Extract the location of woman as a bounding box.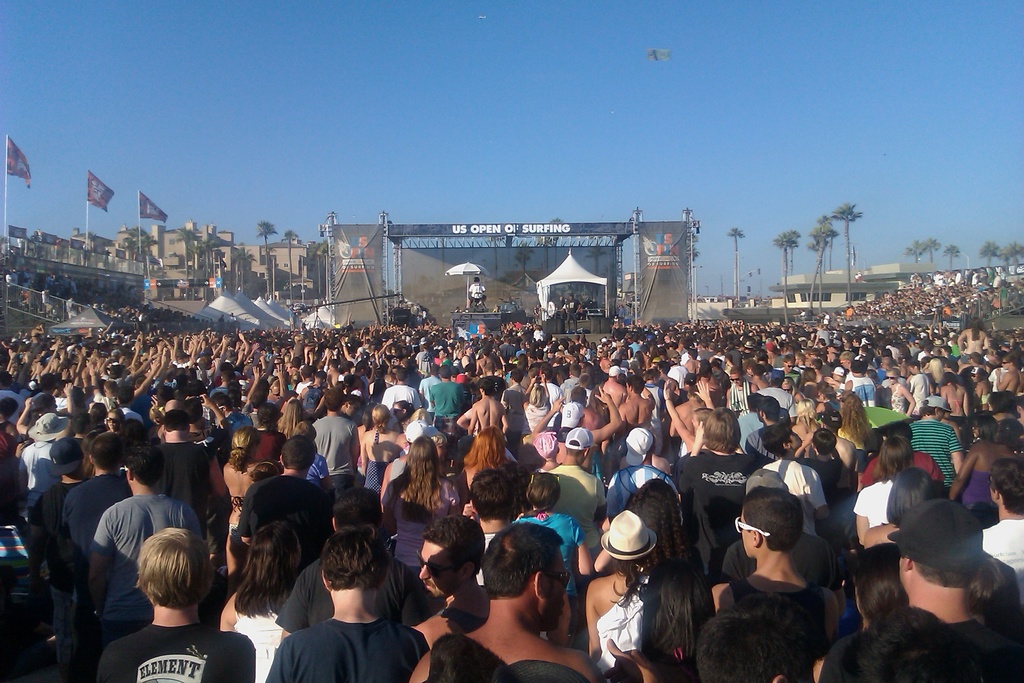
BBox(875, 370, 915, 416).
